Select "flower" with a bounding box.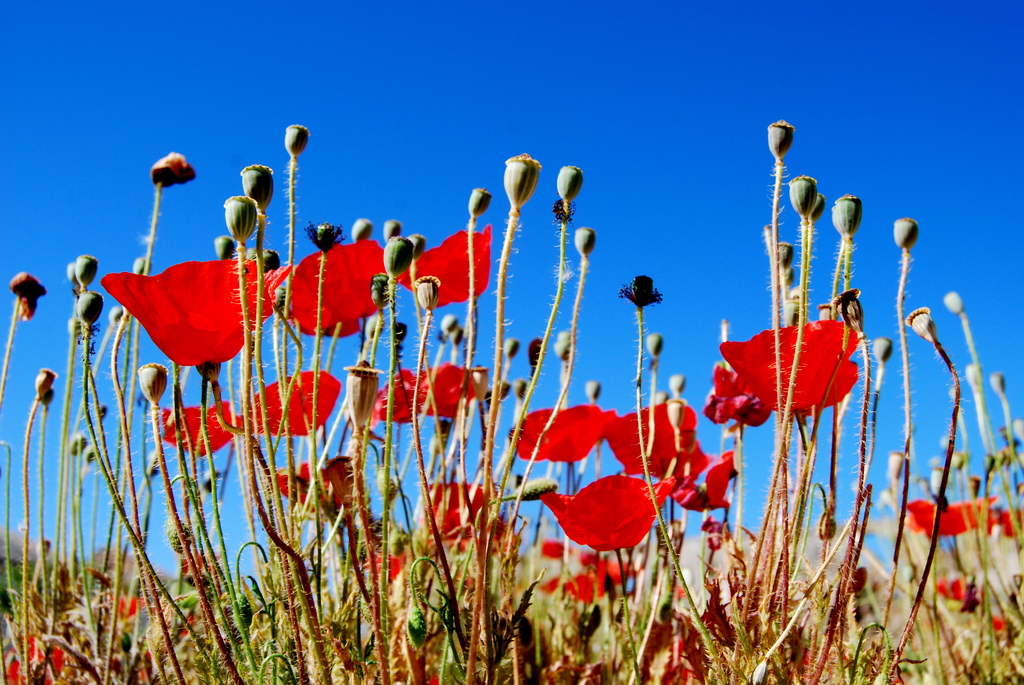
(392, 224, 492, 305).
